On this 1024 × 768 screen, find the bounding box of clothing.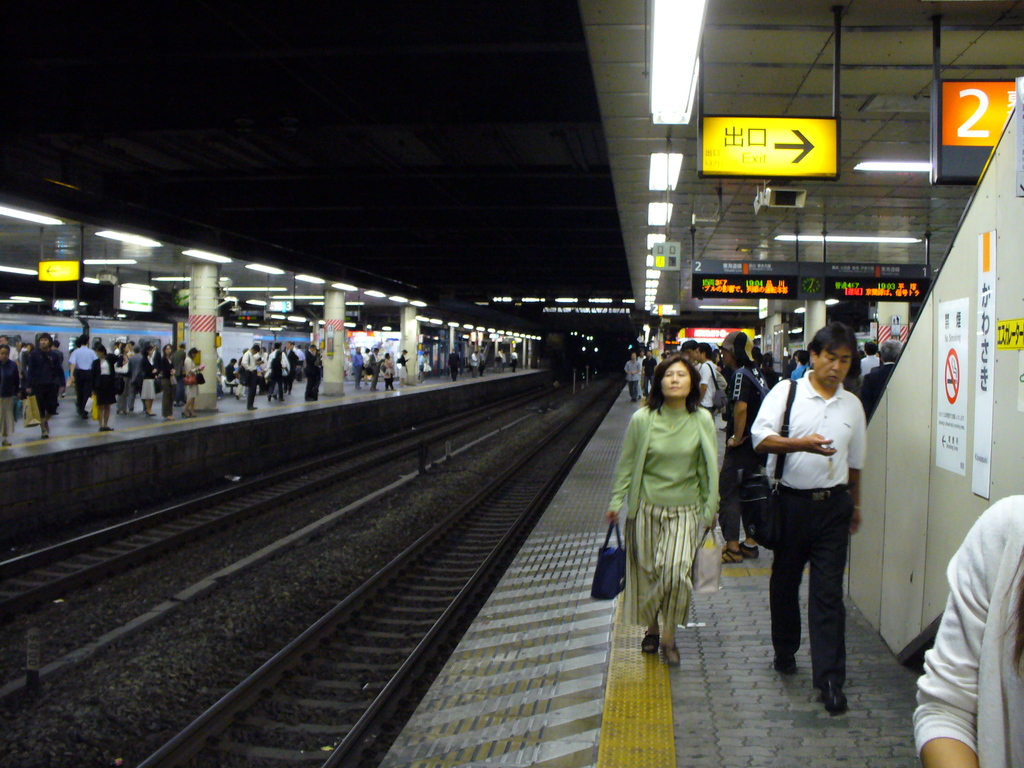
Bounding box: detection(739, 376, 870, 680).
